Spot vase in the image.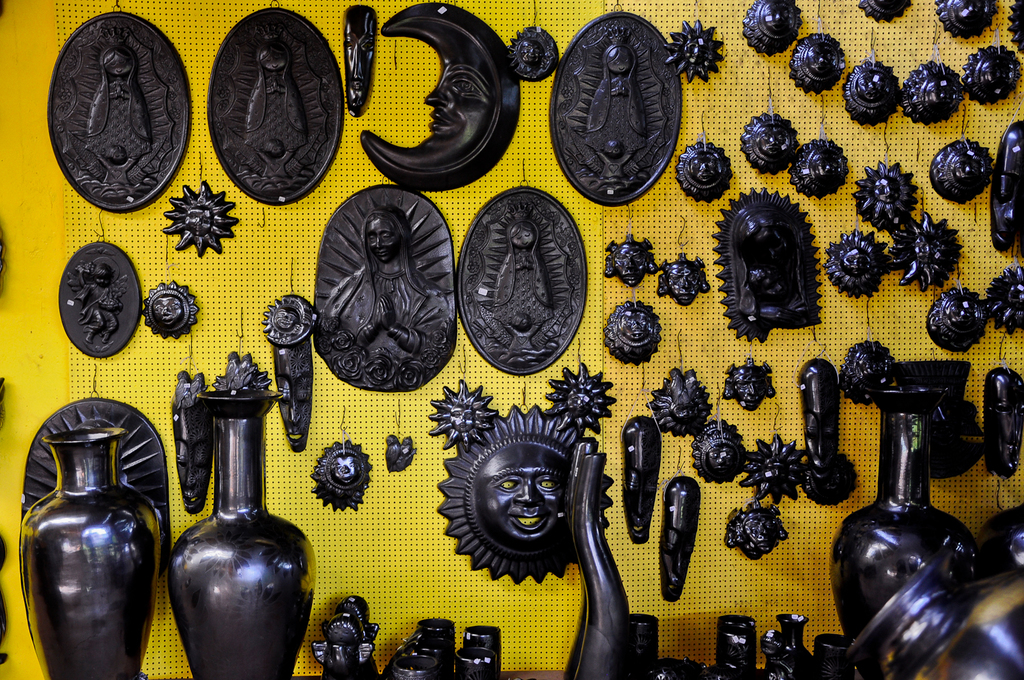
vase found at [left=17, top=423, right=162, bottom=679].
